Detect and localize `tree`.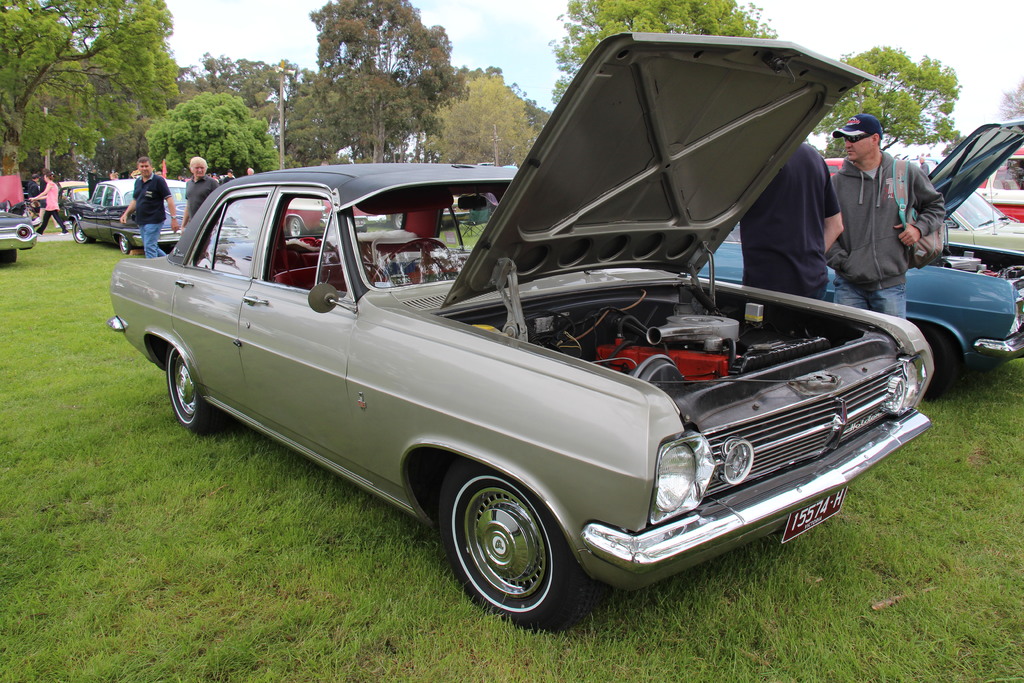
Localized at (888,40,959,136).
